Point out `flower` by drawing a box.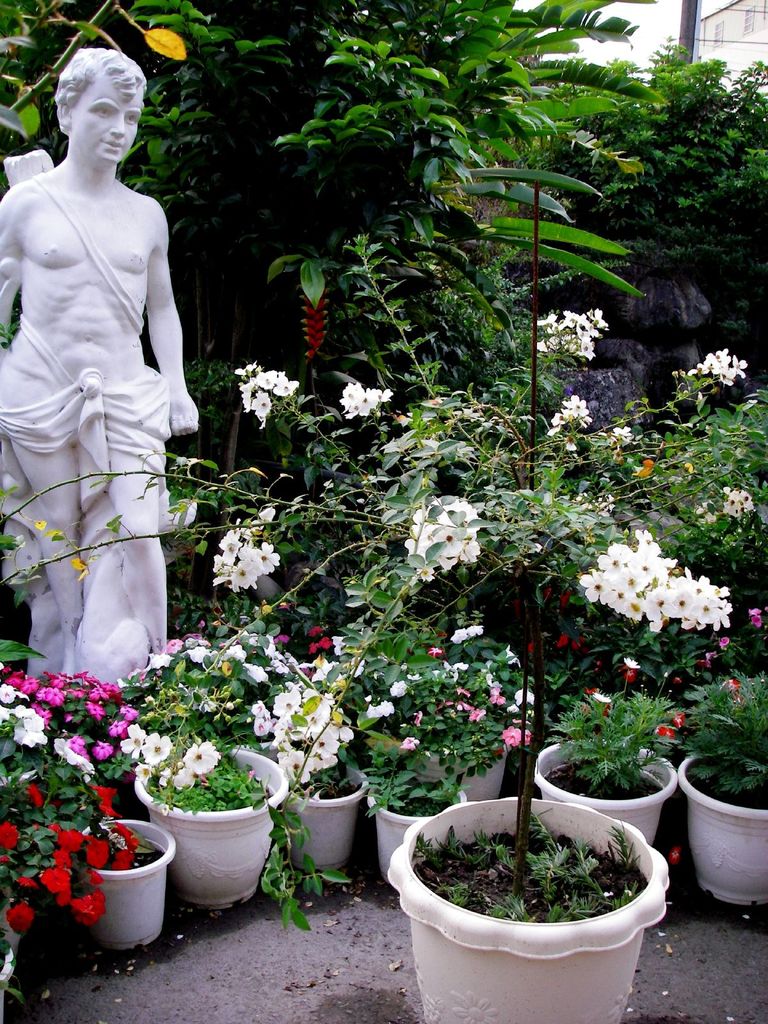
x1=666 y1=844 x2=685 y2=868.
